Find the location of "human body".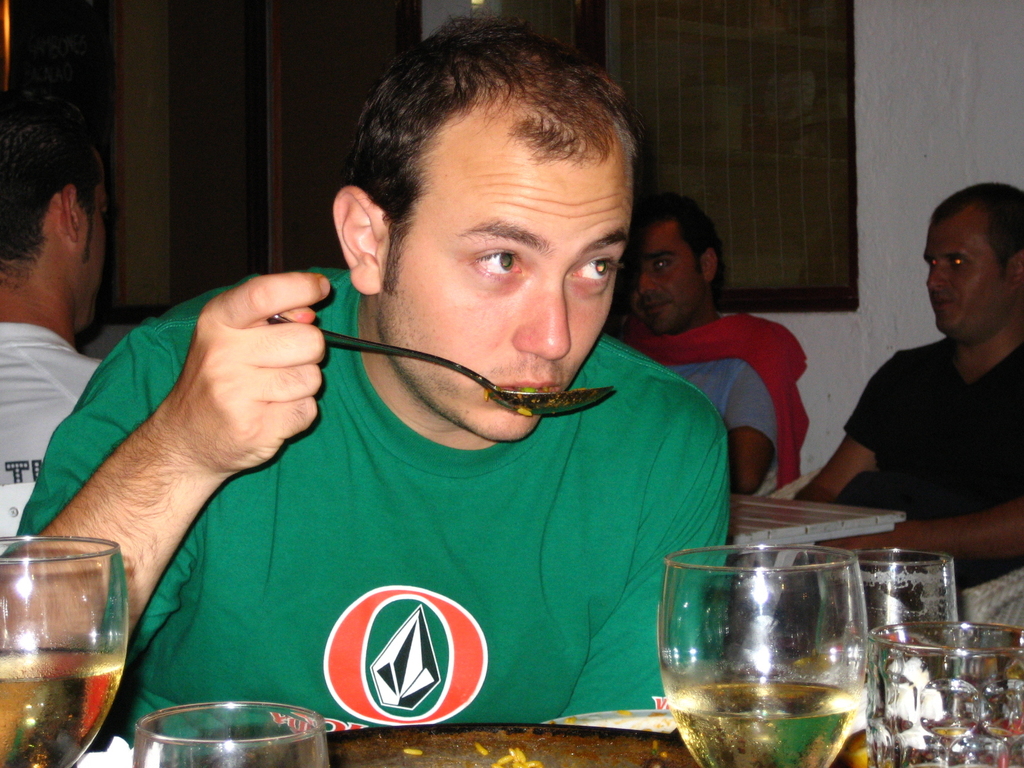
Location: (left=3, top=81, right=111, bottom=529).
